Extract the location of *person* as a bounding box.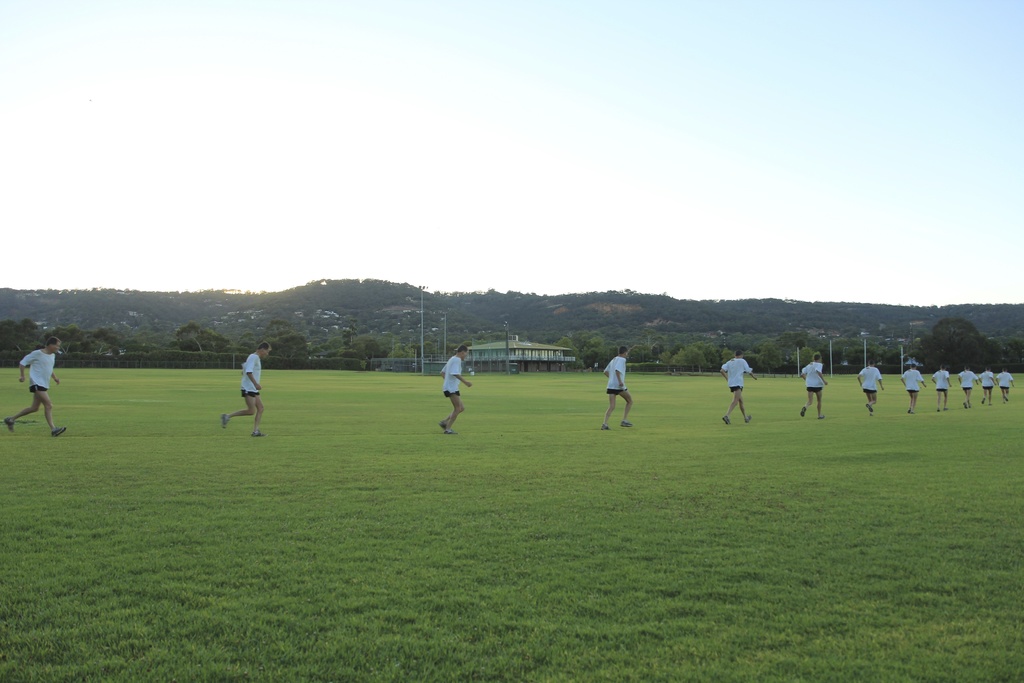
801:348:828:428.
